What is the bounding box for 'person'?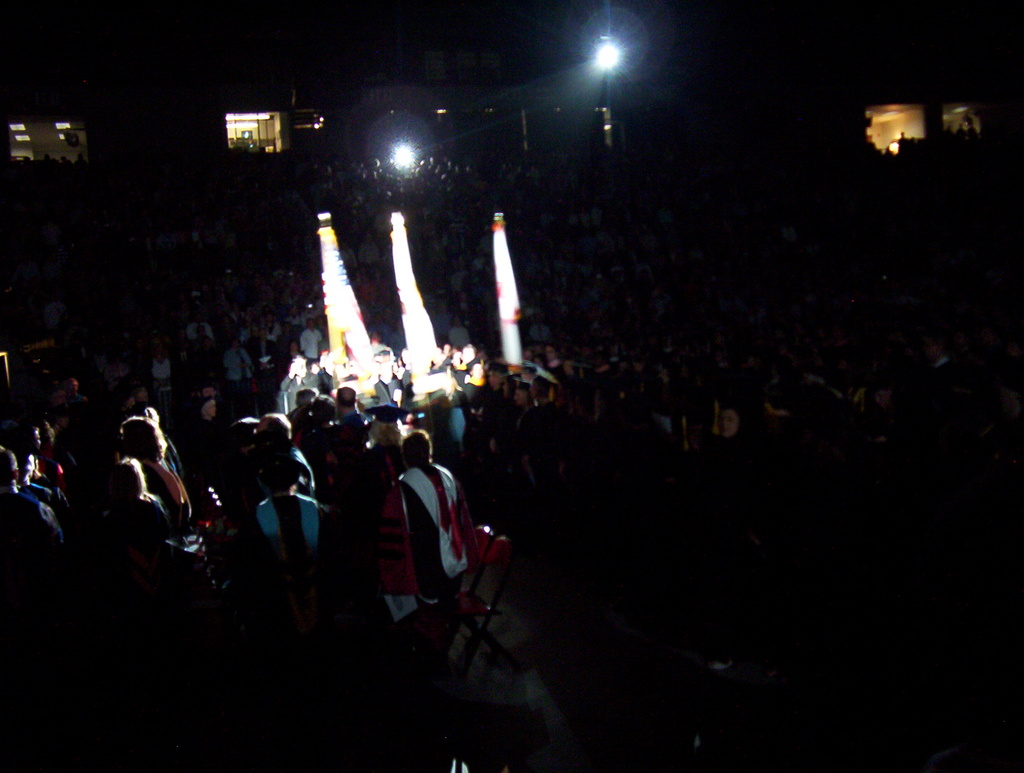
box=[0, 446, 67, 557].
